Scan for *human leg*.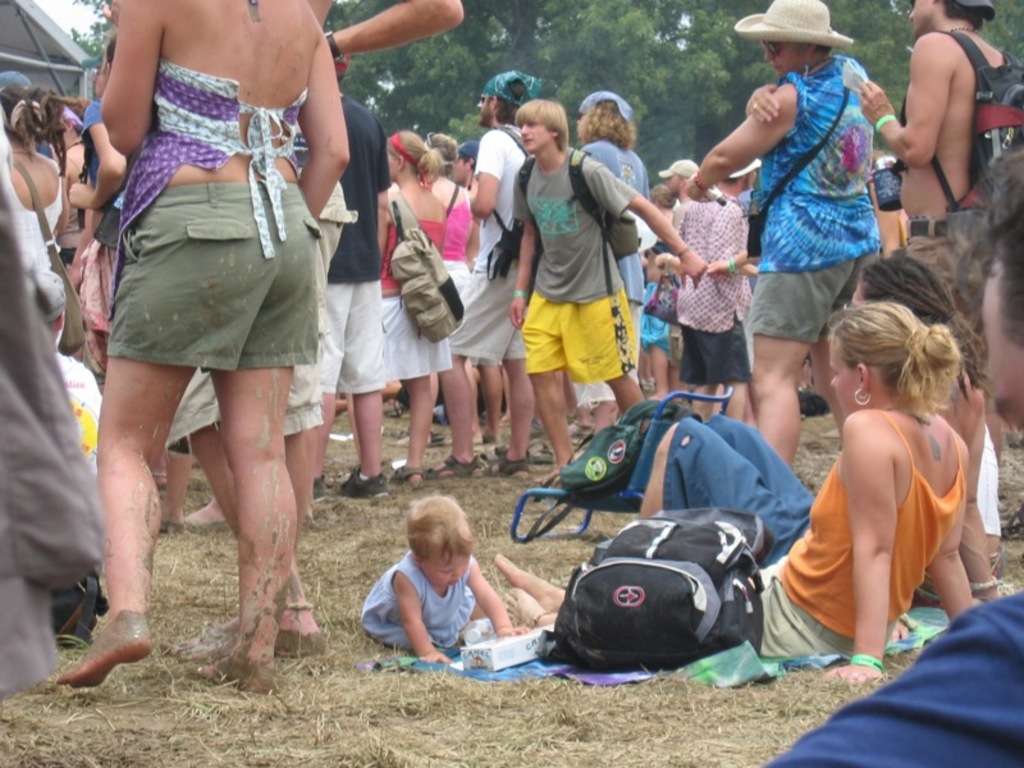
Scan result: <bbox>56, 198, 200, 690</bbox>.
